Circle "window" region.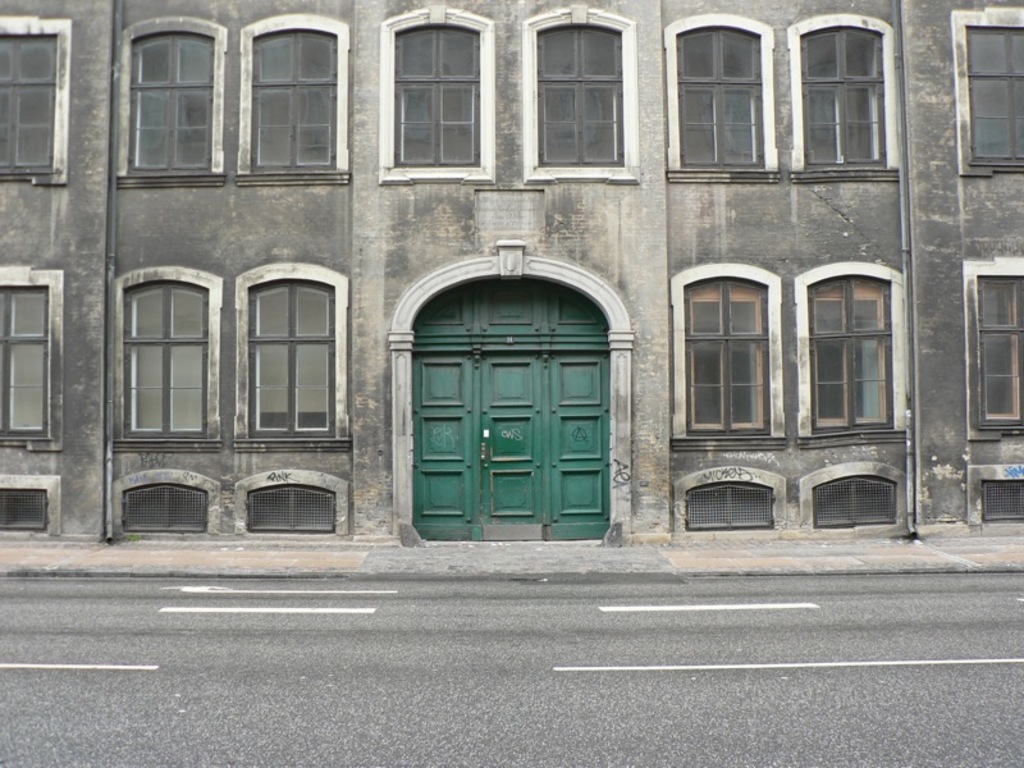
Region: select_region(0, 474, 61, 536).
